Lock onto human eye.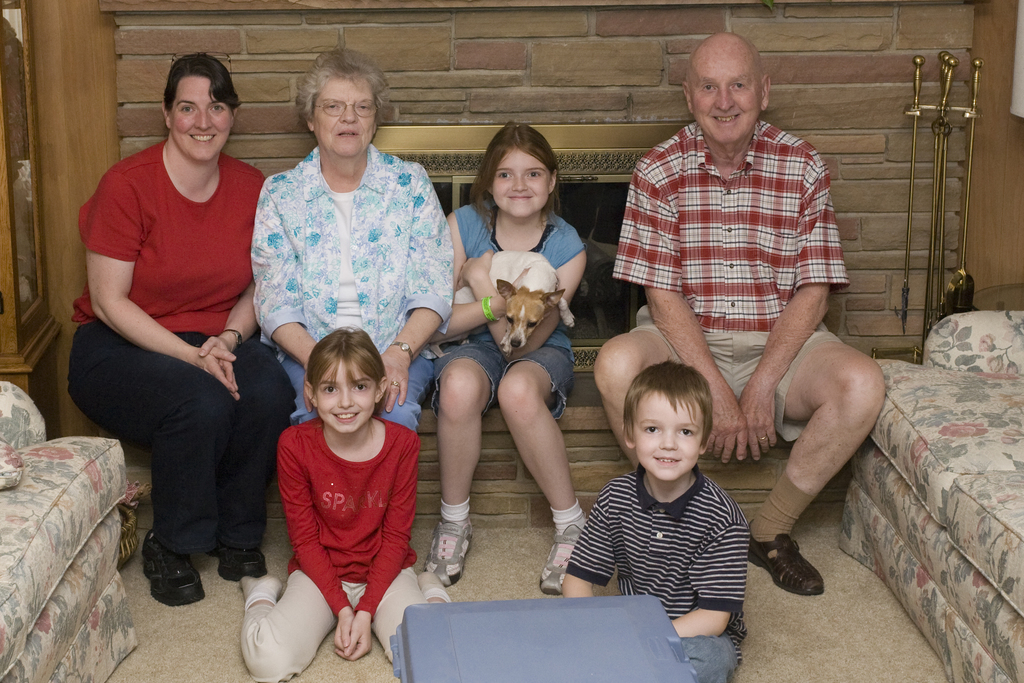
Locked: x1=729, y1=80, x2=745, y2=91.
